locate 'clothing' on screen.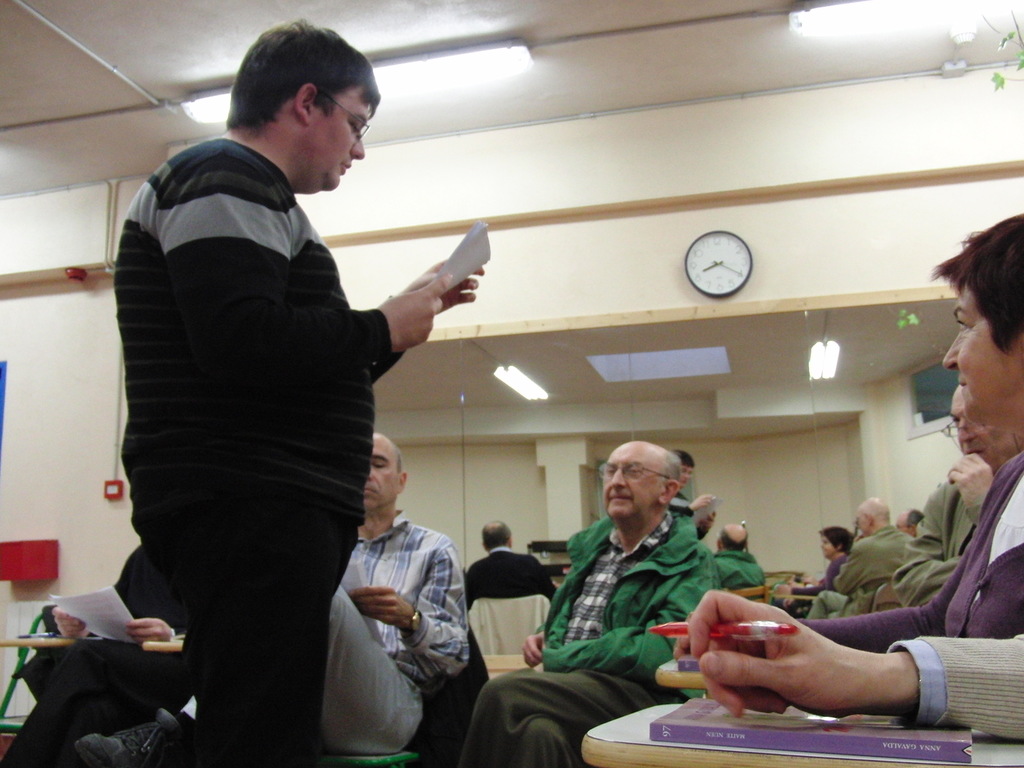
On screen at crop(100, 122, 434, 767).
